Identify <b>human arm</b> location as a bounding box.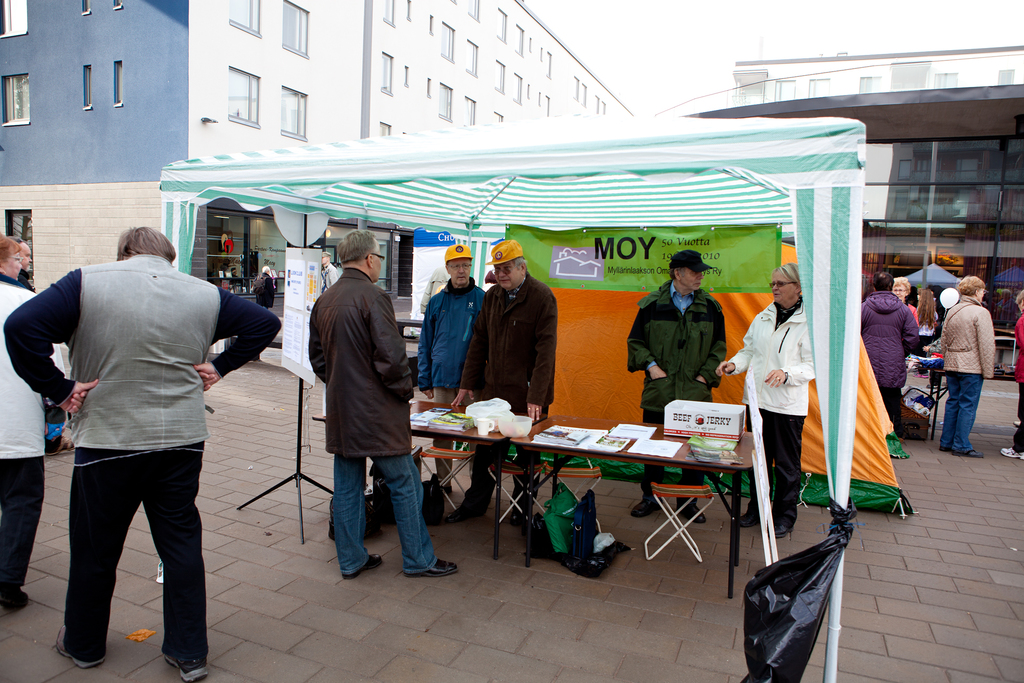
<bbox>4, 268, 102, 412</bbox>.
